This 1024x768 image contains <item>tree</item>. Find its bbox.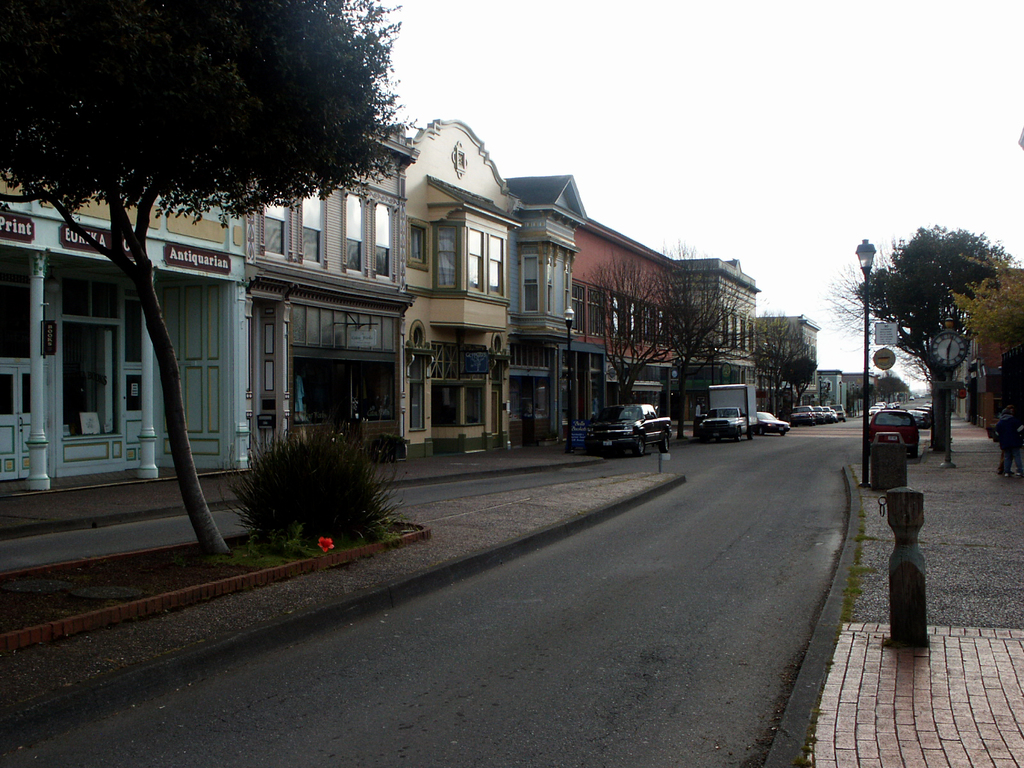
Rect(730, 303, 812, 428).
